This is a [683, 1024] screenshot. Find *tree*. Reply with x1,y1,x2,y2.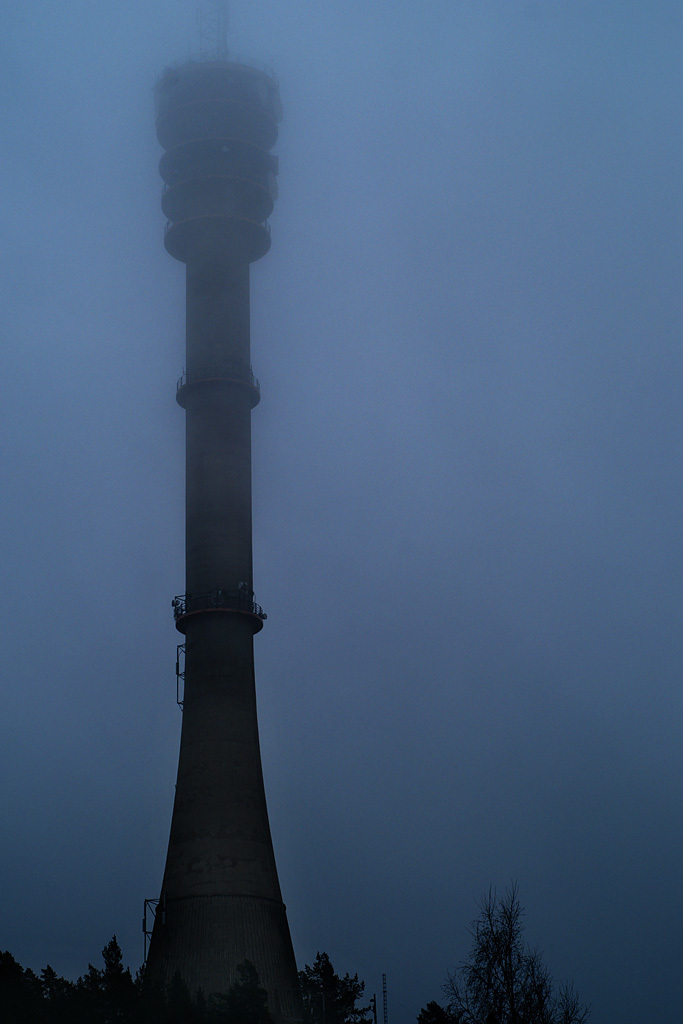
415,894,587,1023.
